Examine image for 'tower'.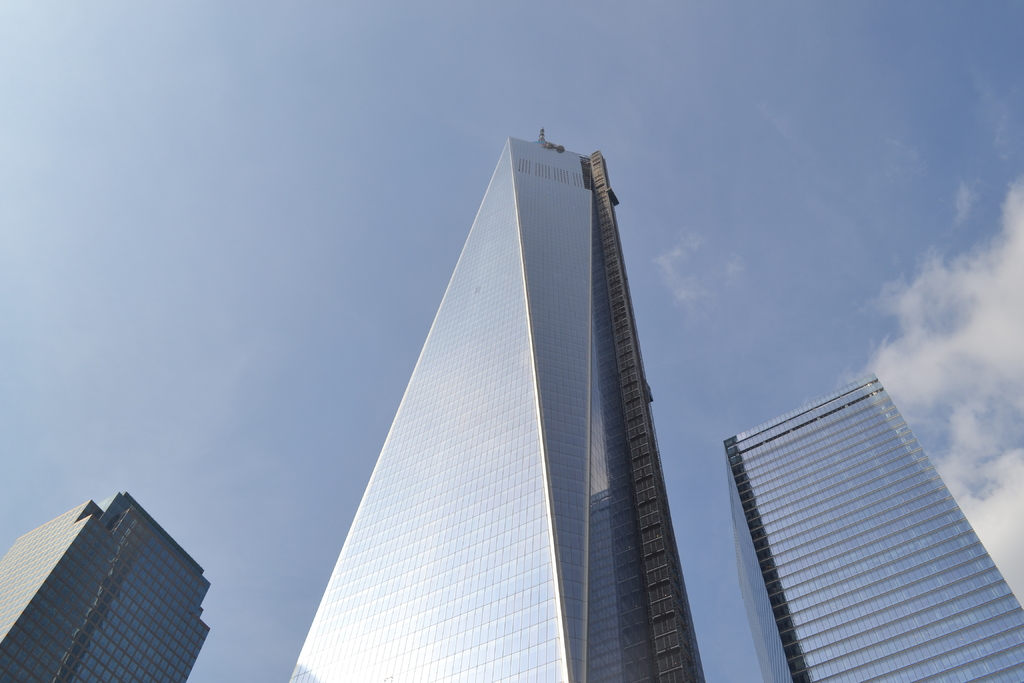
Examination result: <region>702, 359, 1004, 680</region>.
